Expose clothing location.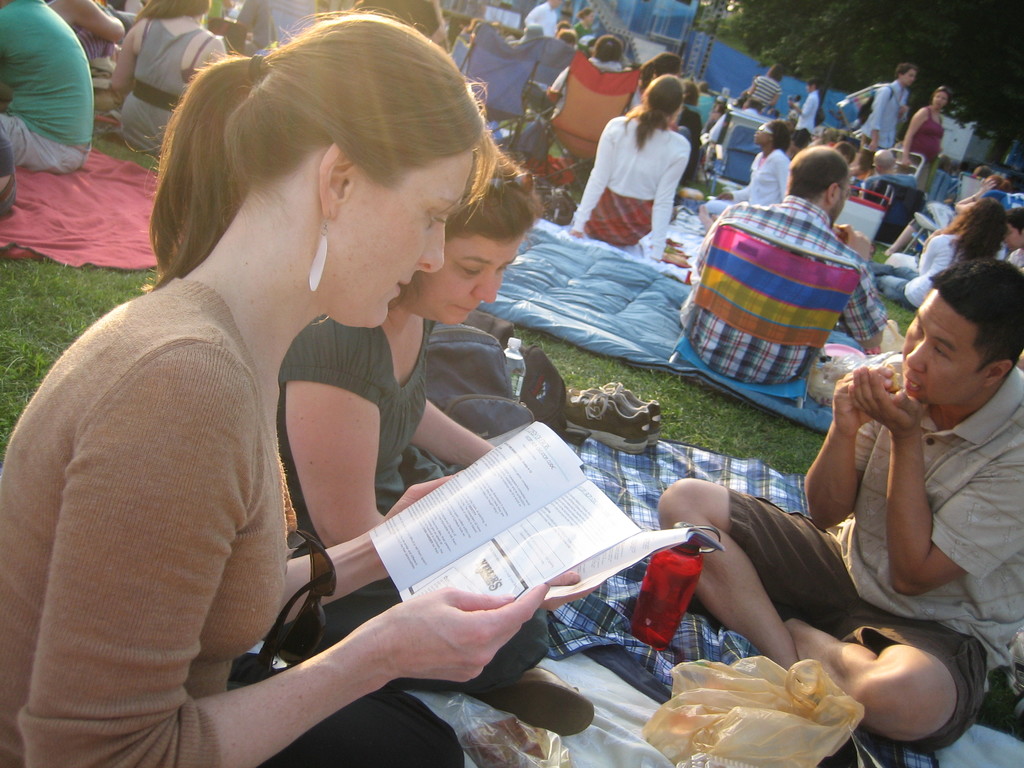
Exposed at [left=228, top=0, right=316, bottom=54].
